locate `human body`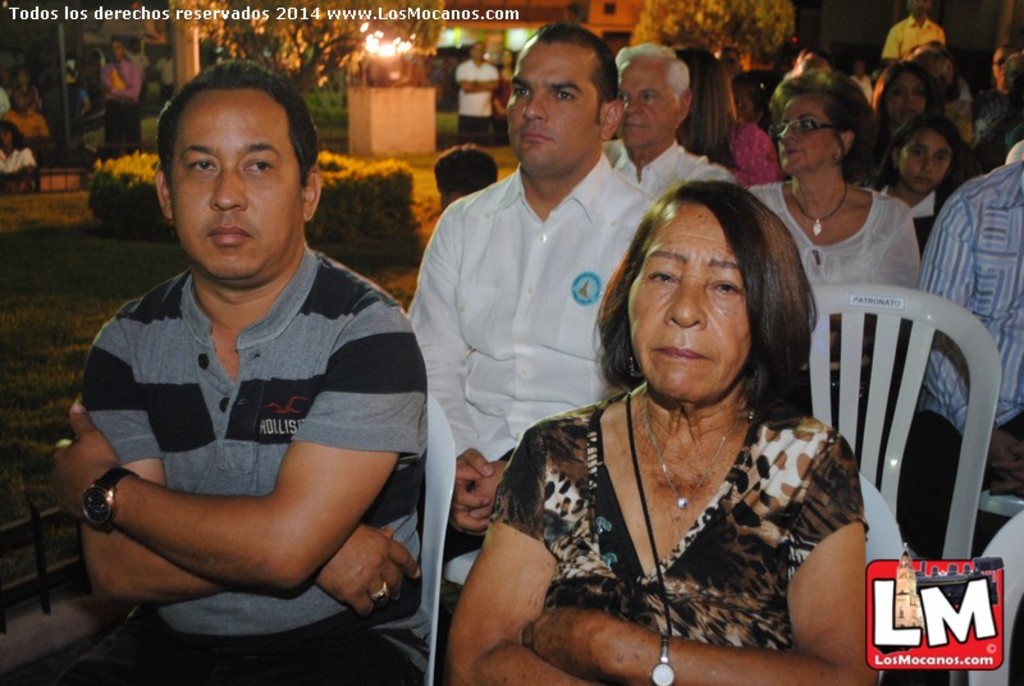
x1=40, y1=64, x2=438, y2=677
